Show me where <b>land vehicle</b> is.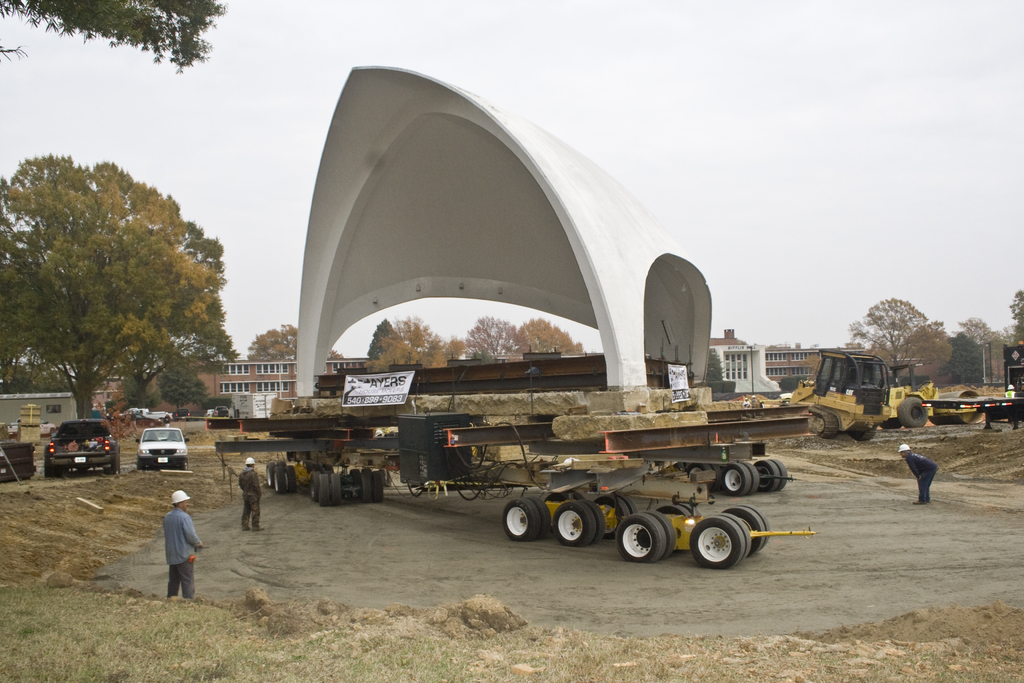
<b>land vehicle</b> is at bbox(5, 415, 58, 436).
